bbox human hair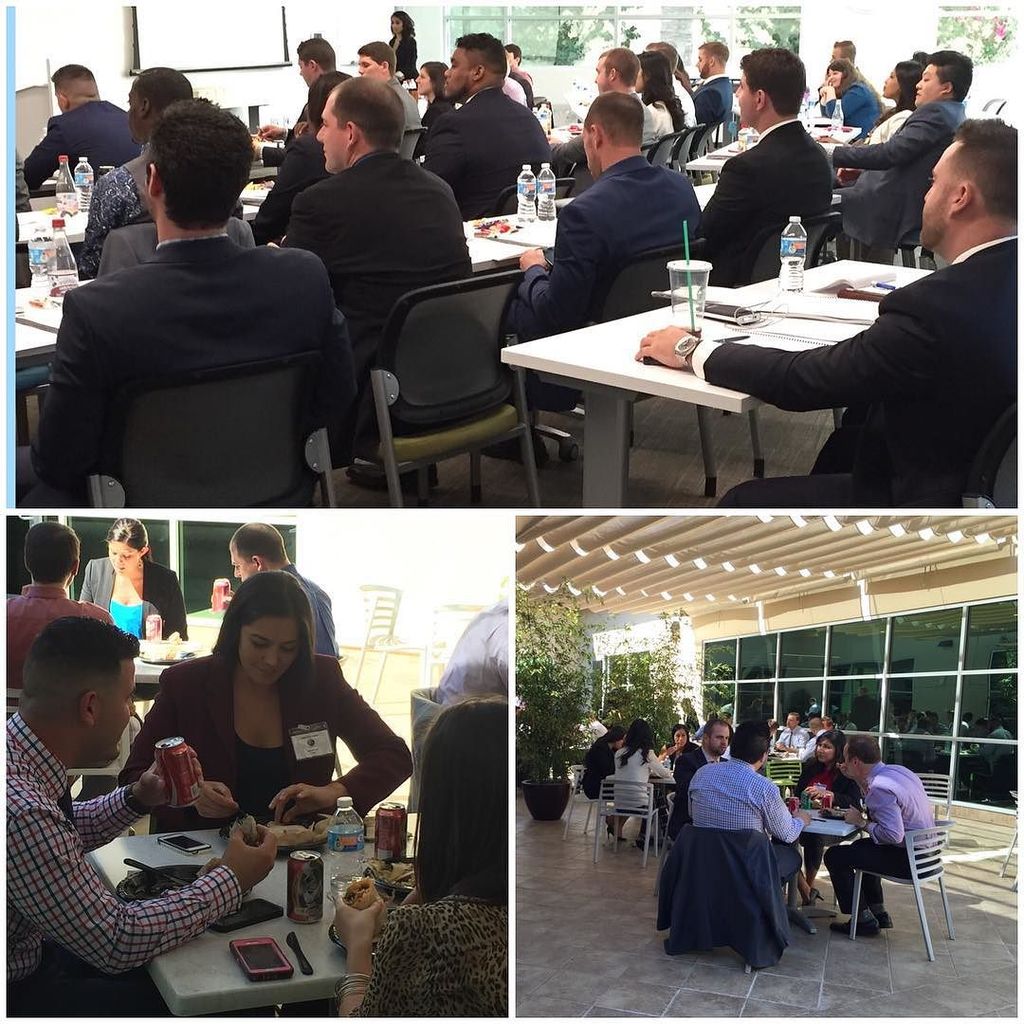
{"left": 734, "top": 47, "right": 809, "bottom": 119}
